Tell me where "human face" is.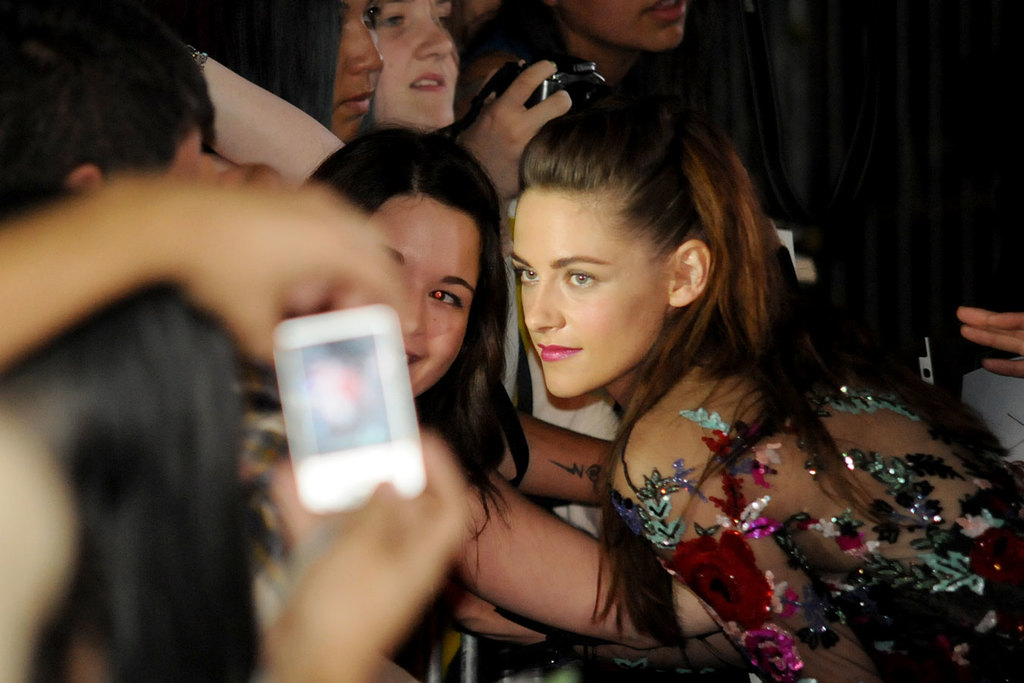
"human face" is at <box>377,0,457,124</box>.
